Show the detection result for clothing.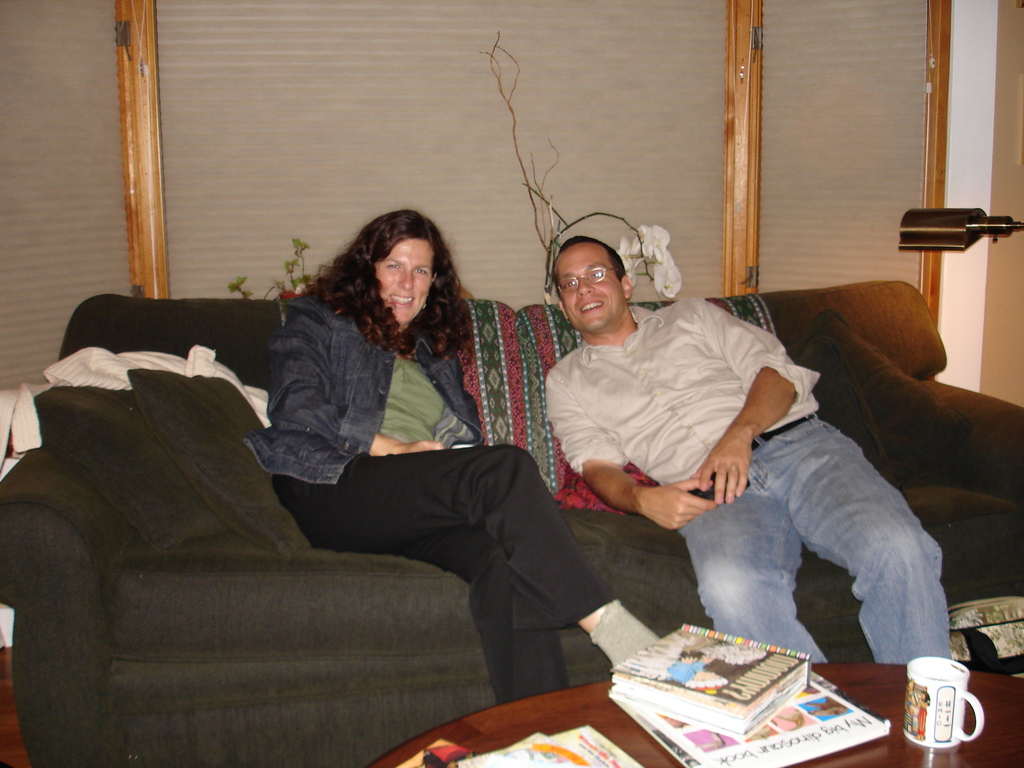
pyautogui.locateOnScreen(230, 211, 578, 699).
